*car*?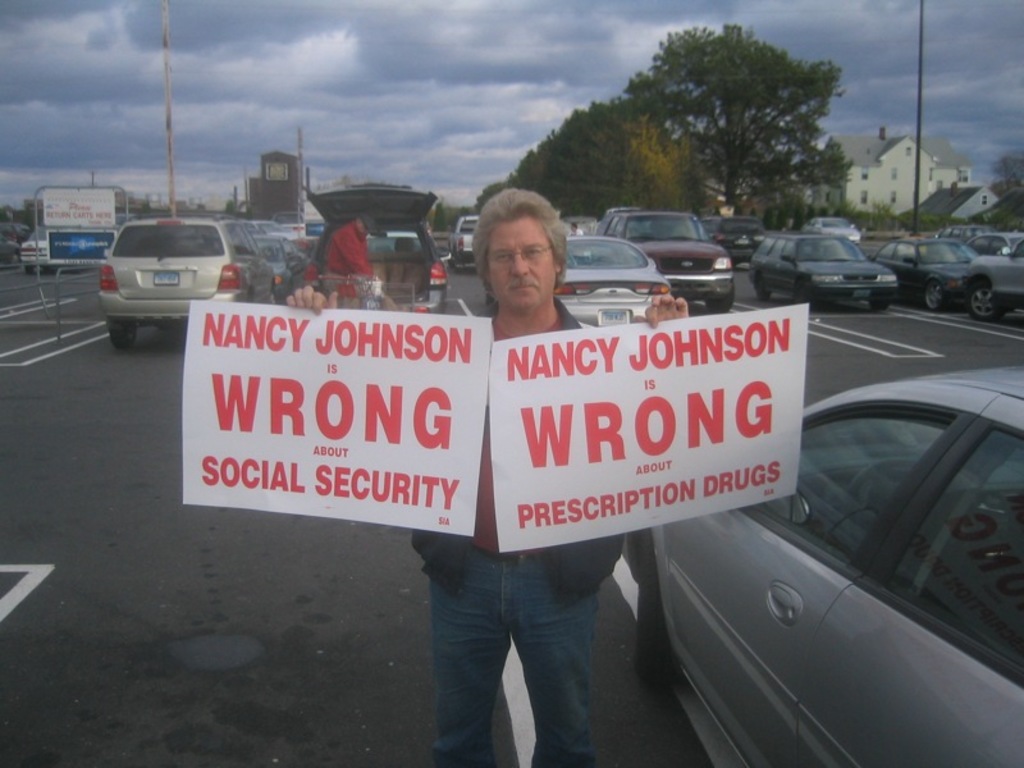
bbox=[750, 234, 884, 307]
